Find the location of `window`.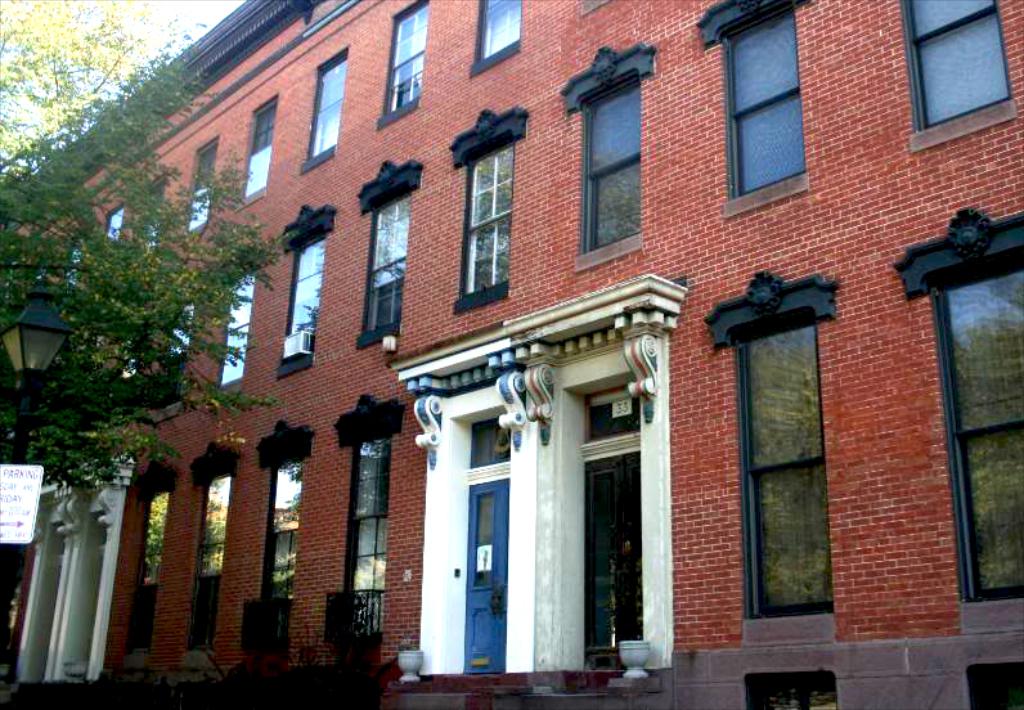
Location: locate(937, 247, 1023, 605).
